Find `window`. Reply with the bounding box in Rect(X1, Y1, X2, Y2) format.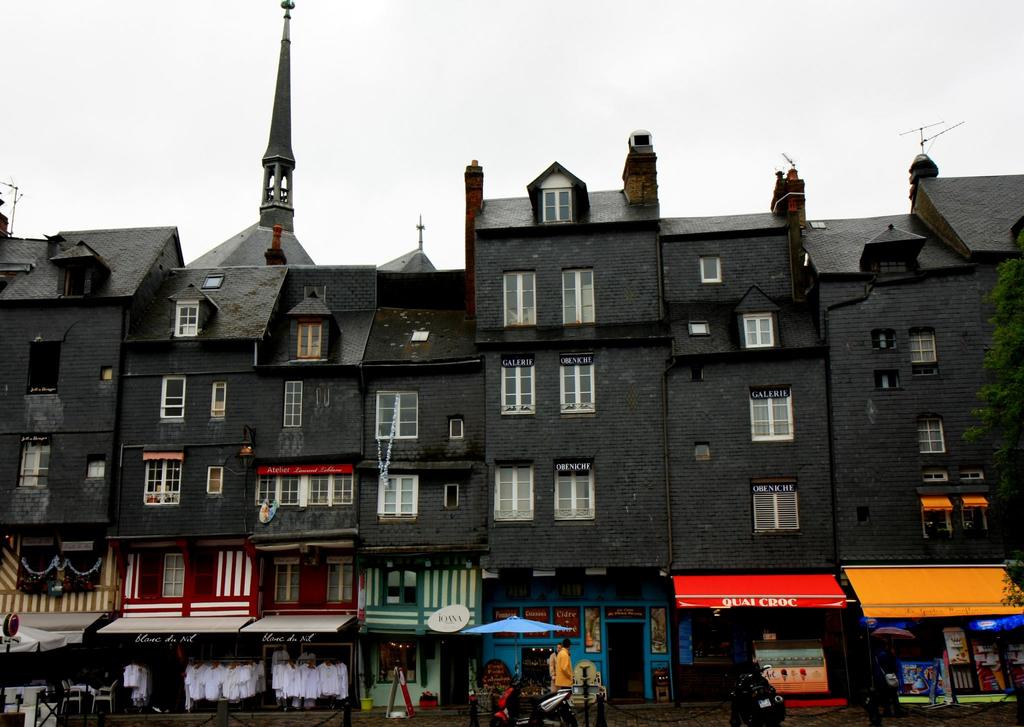
Rect(164, 555, 185, 596).
